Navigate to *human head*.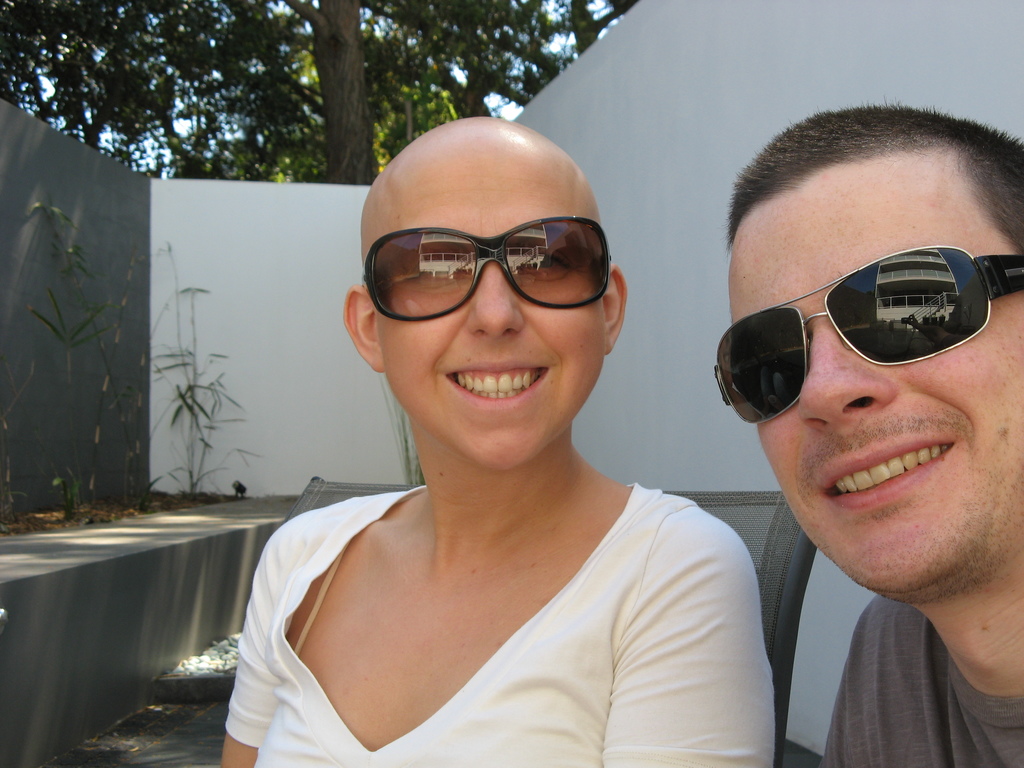
Navigation target: region(336, 94, 648, 487).
